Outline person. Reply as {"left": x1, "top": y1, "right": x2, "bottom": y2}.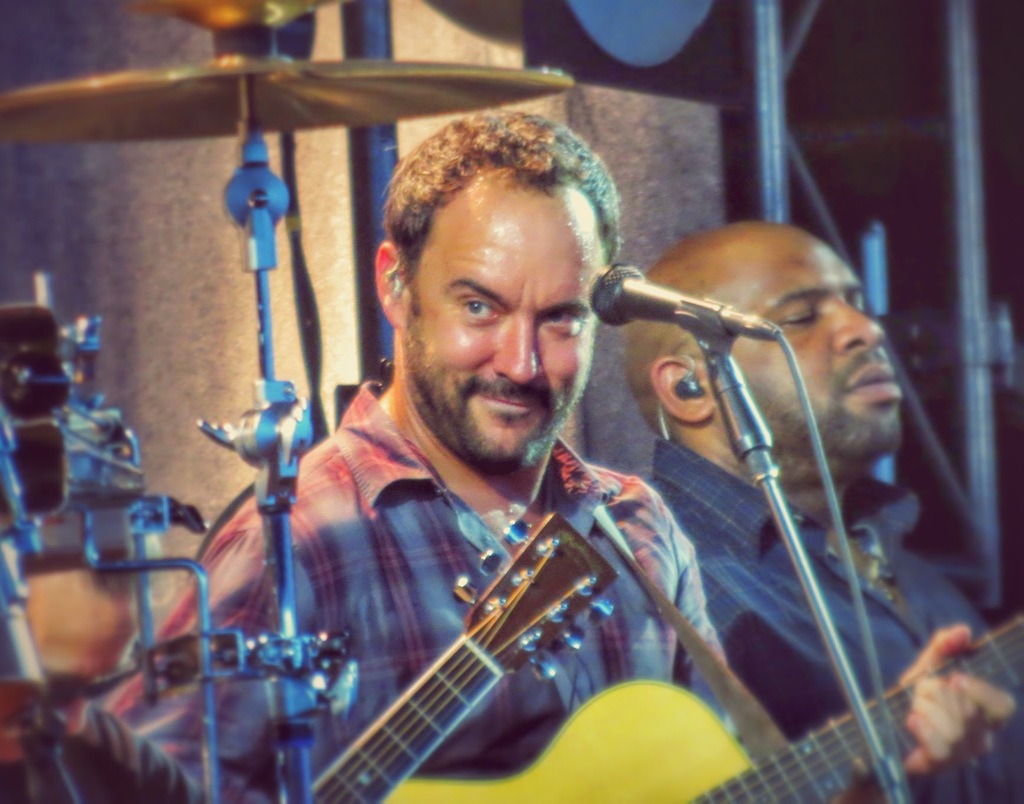
{"left": 620, "top": 216, "right": 1014, "bottom": 671}.
